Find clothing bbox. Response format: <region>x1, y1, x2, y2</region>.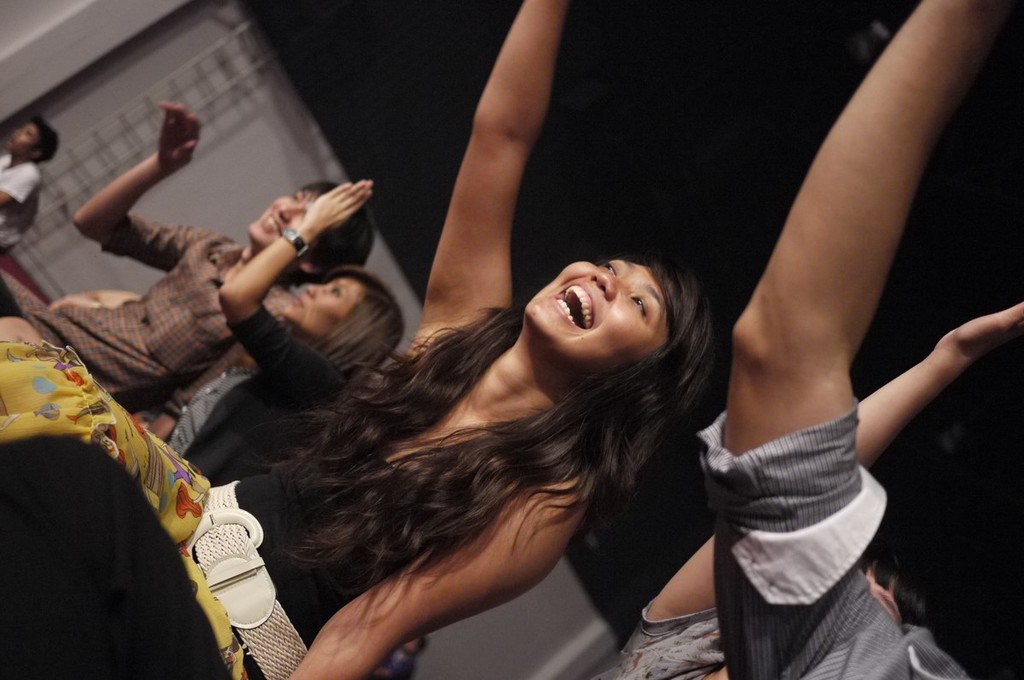
<region>0, 219, 302, 414</region>.
